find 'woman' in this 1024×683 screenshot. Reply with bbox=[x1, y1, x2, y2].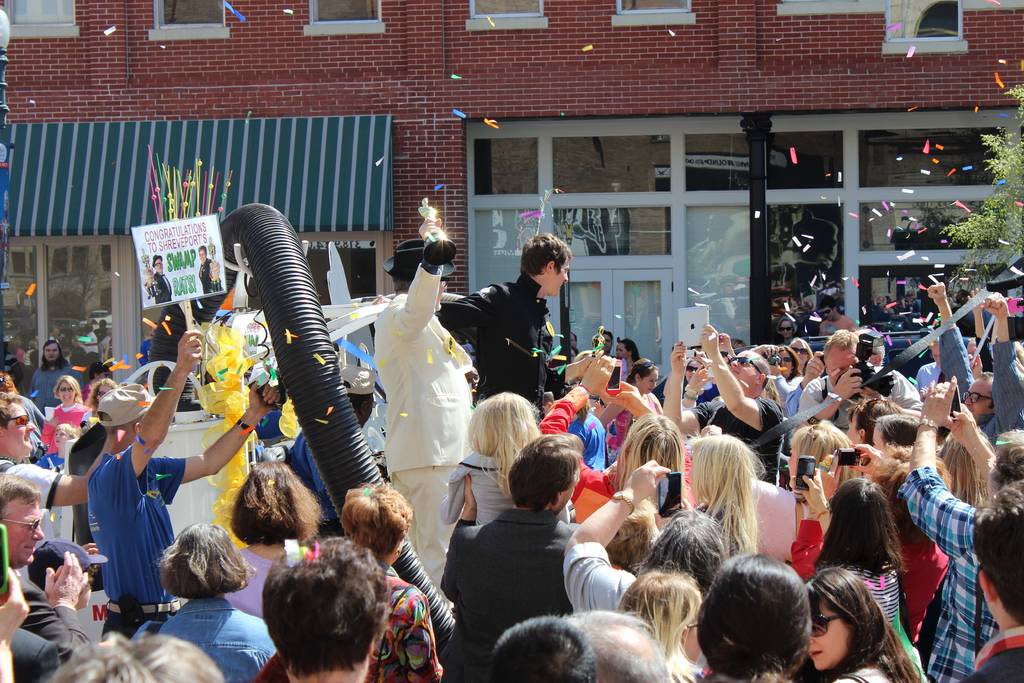
bbox=[774, 317, 798, 344].
